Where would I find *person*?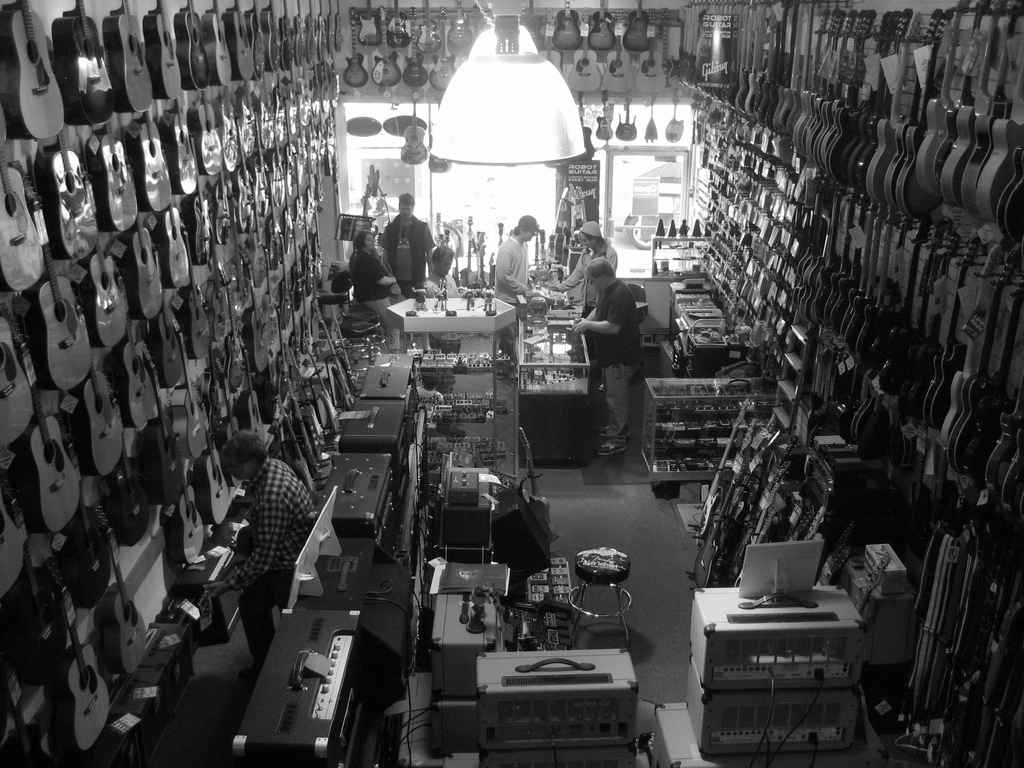
At region(551, 220, 621, 316).
